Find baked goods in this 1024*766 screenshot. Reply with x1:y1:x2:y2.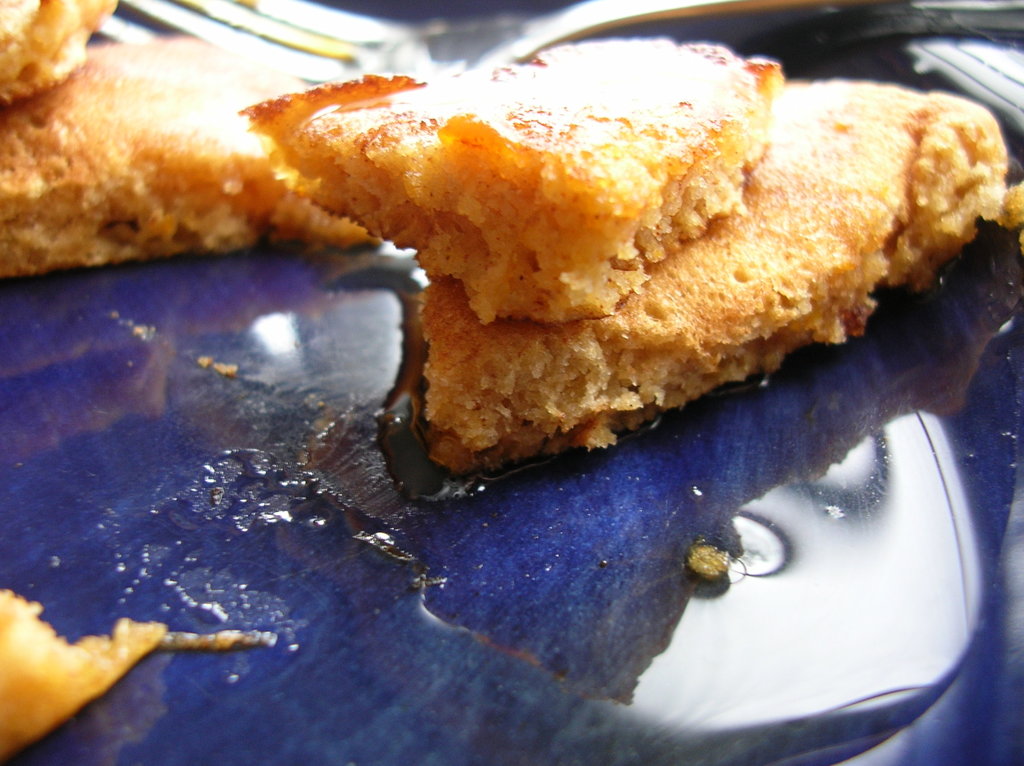
421:74:999:483.
